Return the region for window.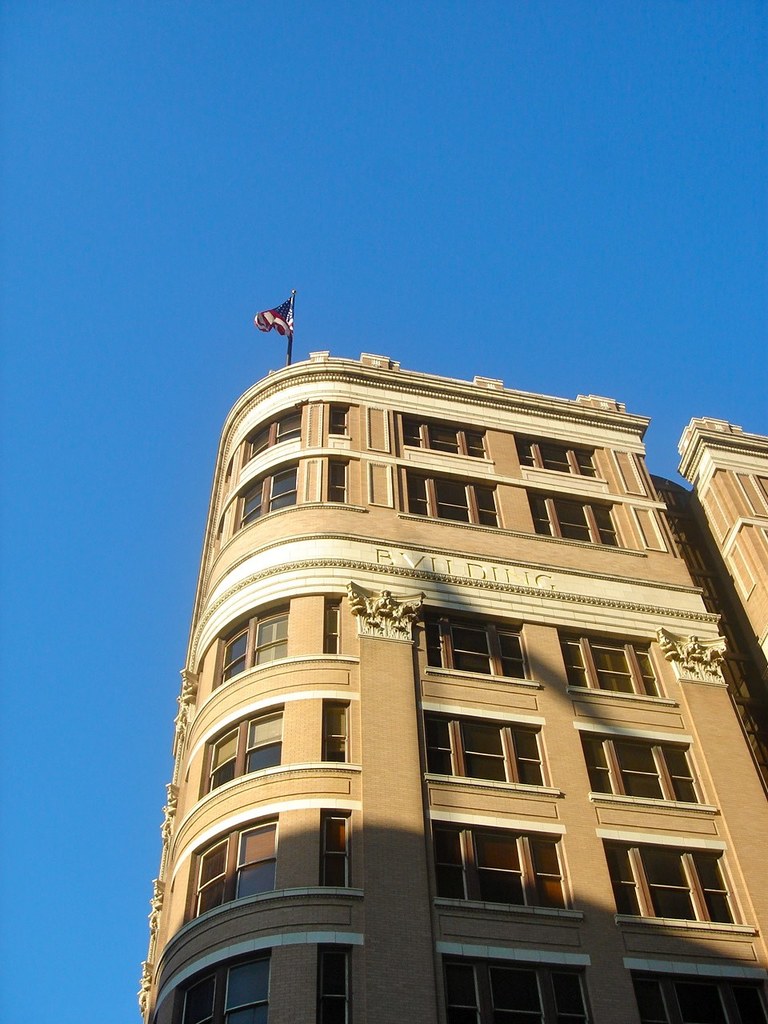
region(210, 594, 288, 690).
